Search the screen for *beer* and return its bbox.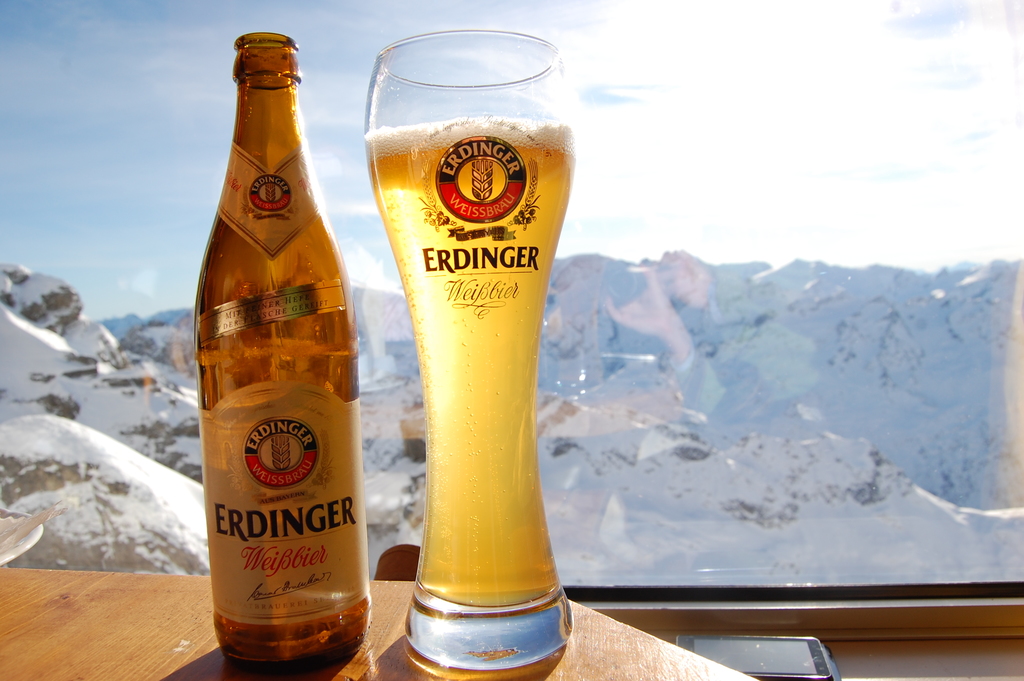
Found: 365 112 577 611.
